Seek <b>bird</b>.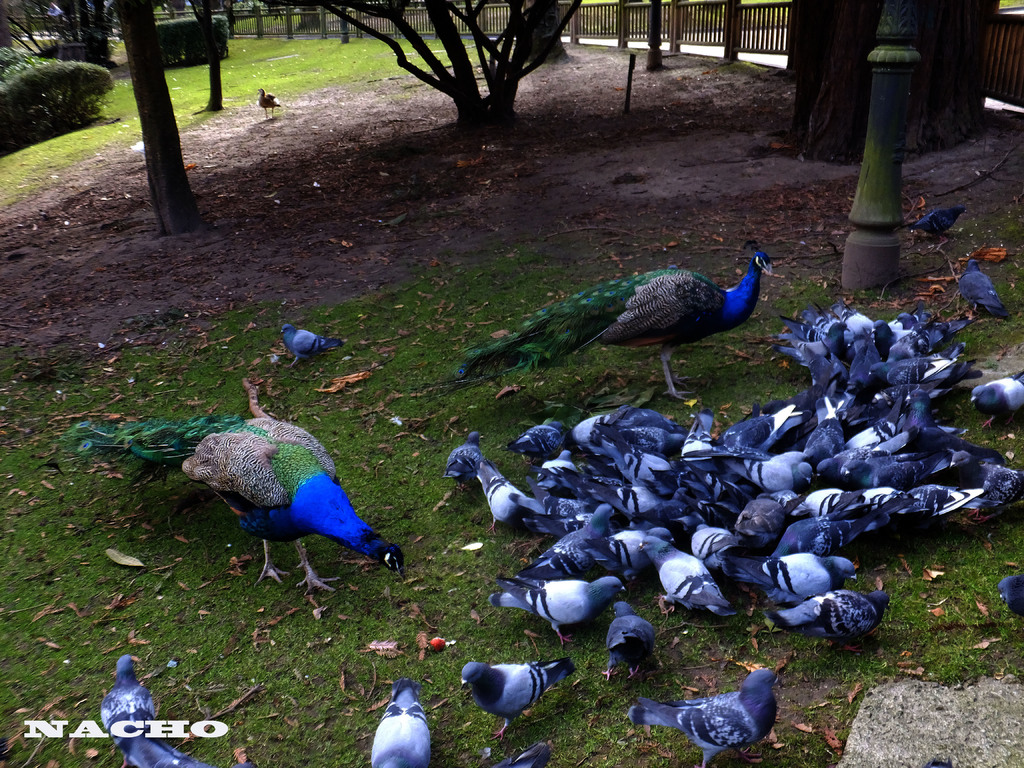
BBox(903, 199, 968, 250).
